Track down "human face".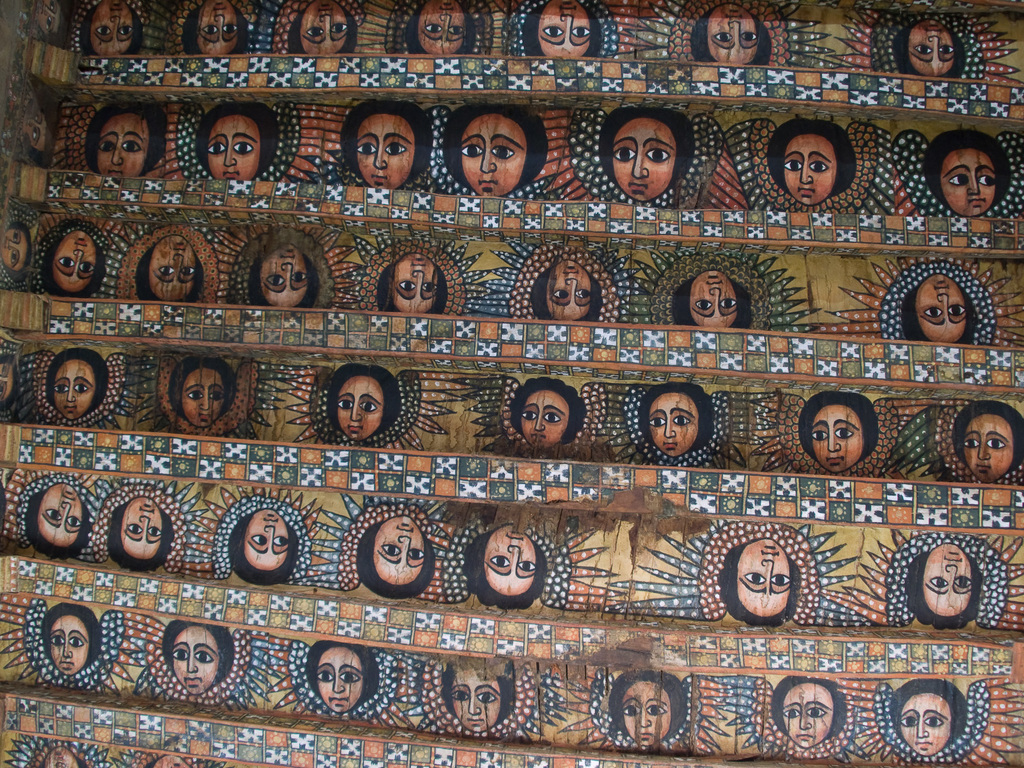
Tracked to rect(46, 746, 79, 767).
